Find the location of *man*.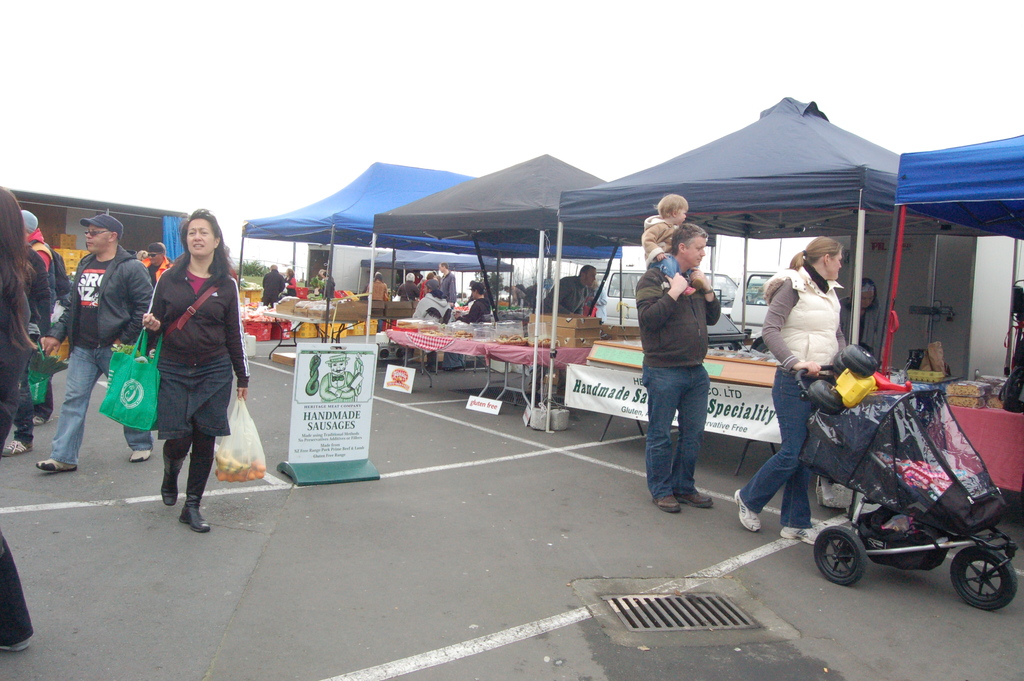
Location: select_region(30, 213, 156, 470).
